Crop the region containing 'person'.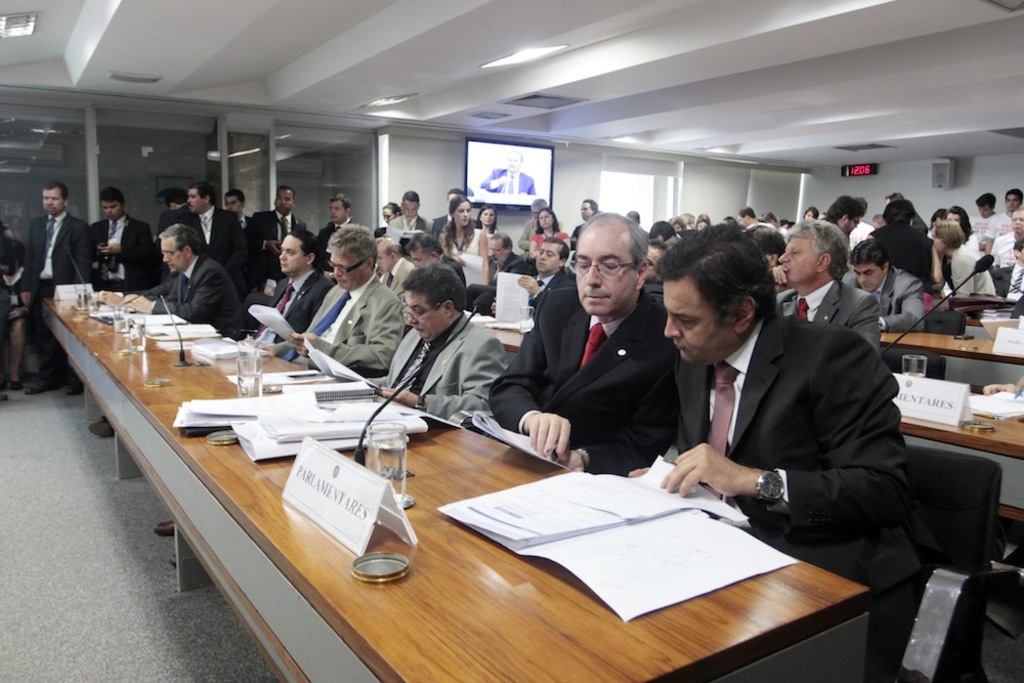
Crop region: (x1=928, y1=208, x2=948, y2=226).
